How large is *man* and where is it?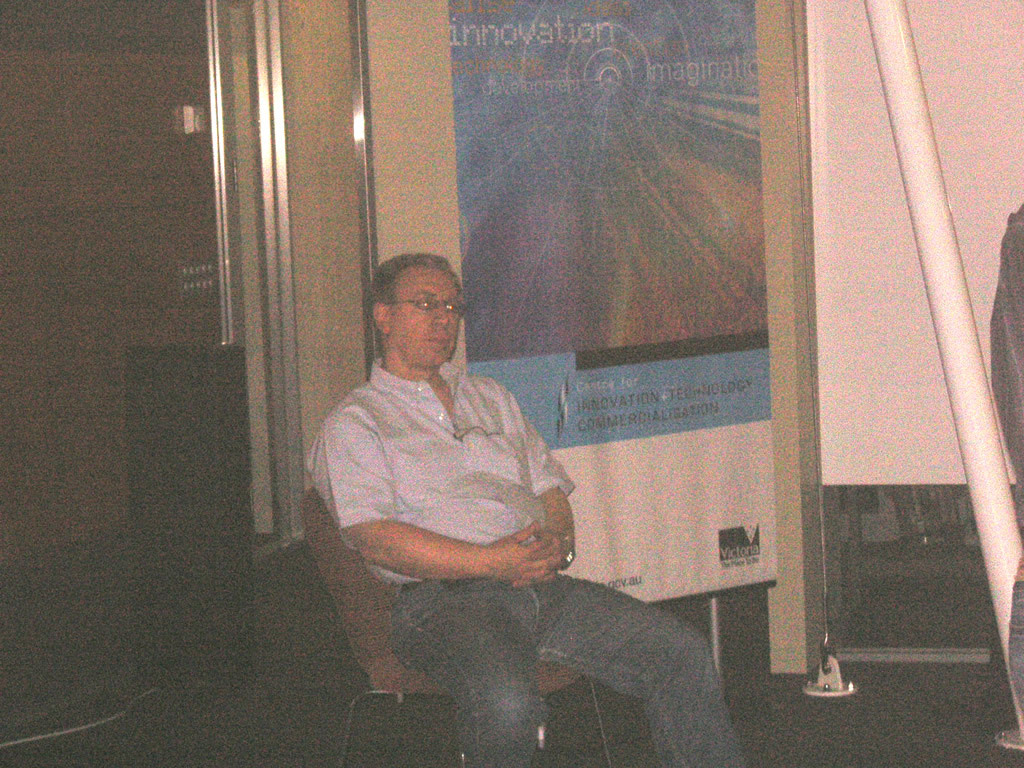
Bounding box: [311,219,694,717].
